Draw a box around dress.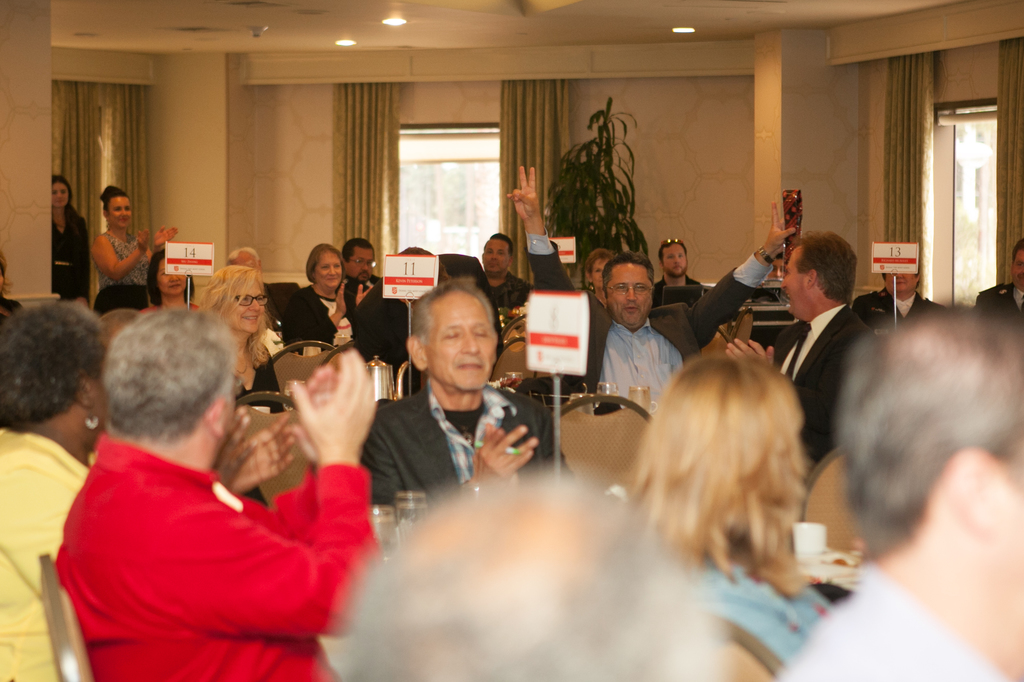
x1=95 y1=234 x2=152 y2=322.
